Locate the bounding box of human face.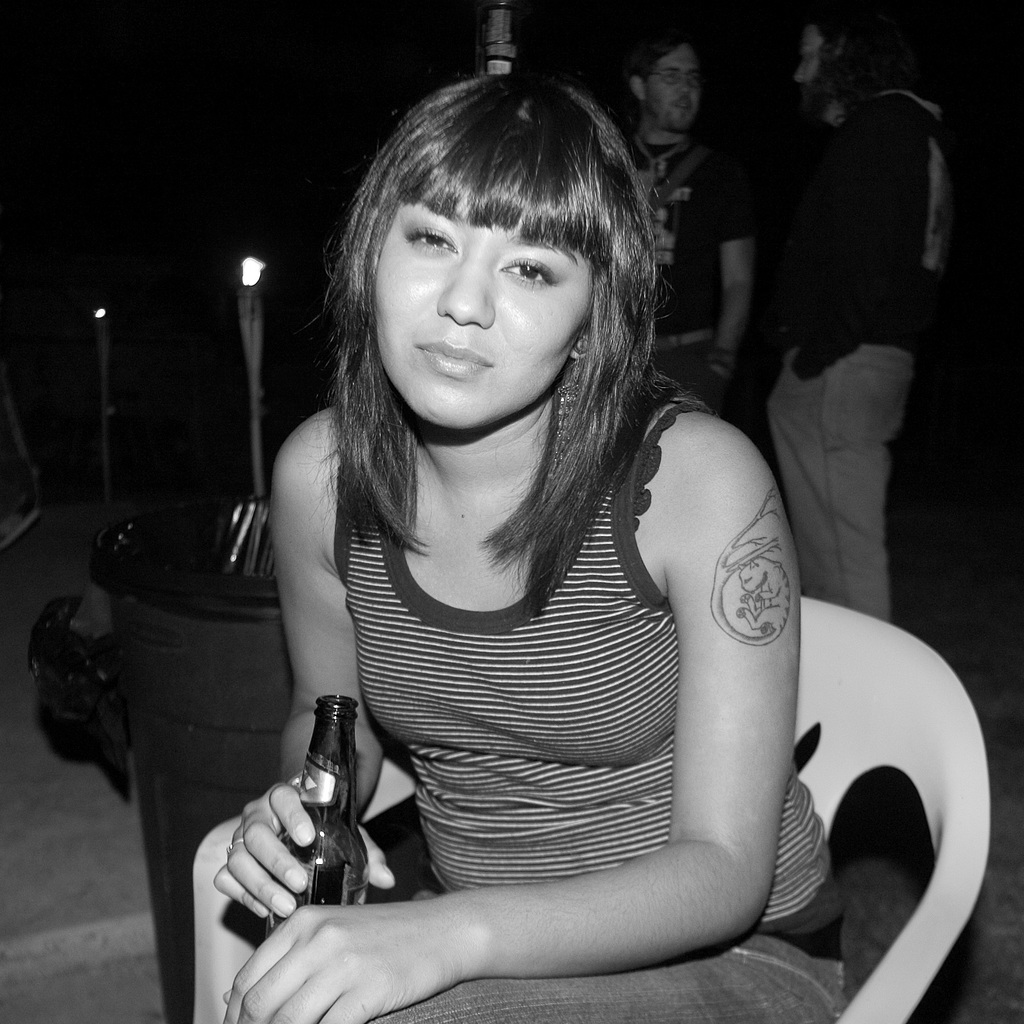
Bounding box: [left=646, top=42, right=697, bottom=127].
